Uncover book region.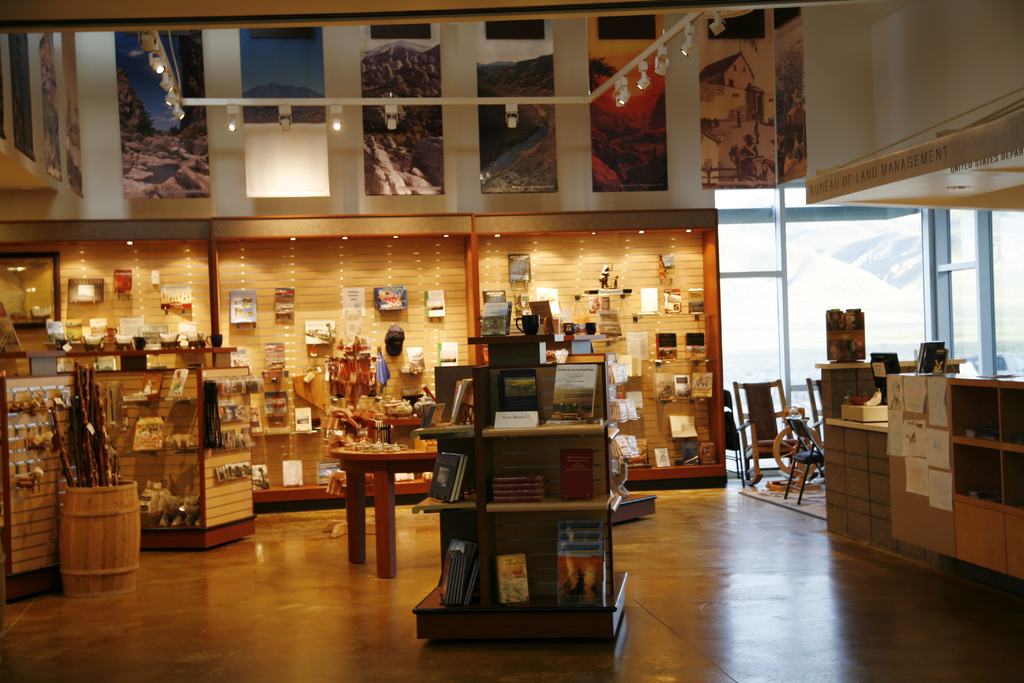
Uncovered: (left=438, top=333, right=458, bottom=367).
